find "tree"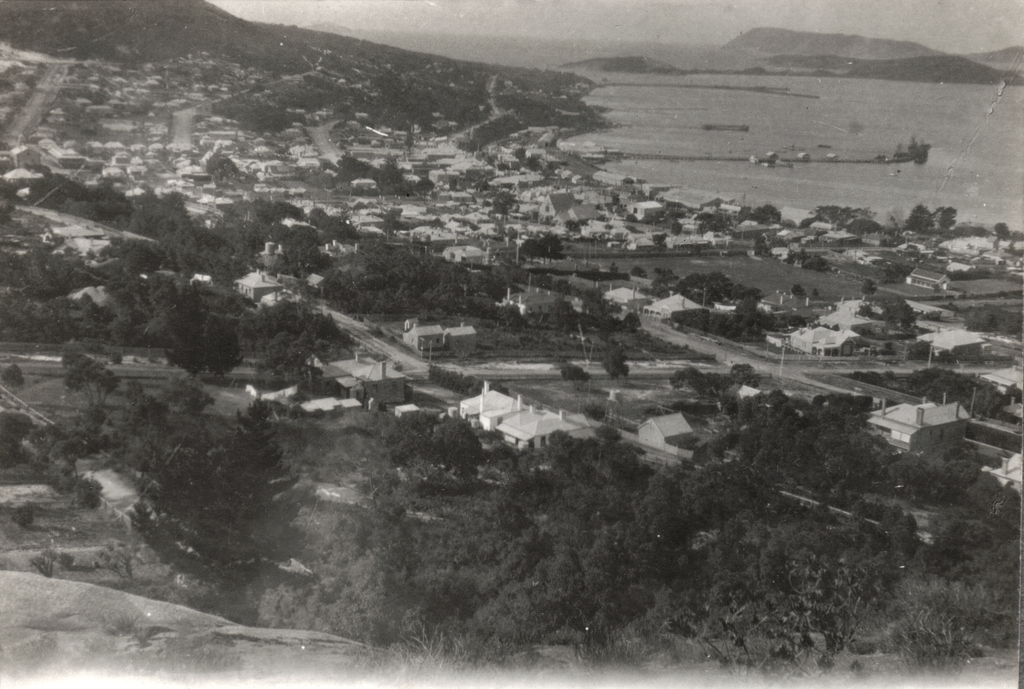
{"left": 902, "top": 201, "right": 938, "bottom": 238}
